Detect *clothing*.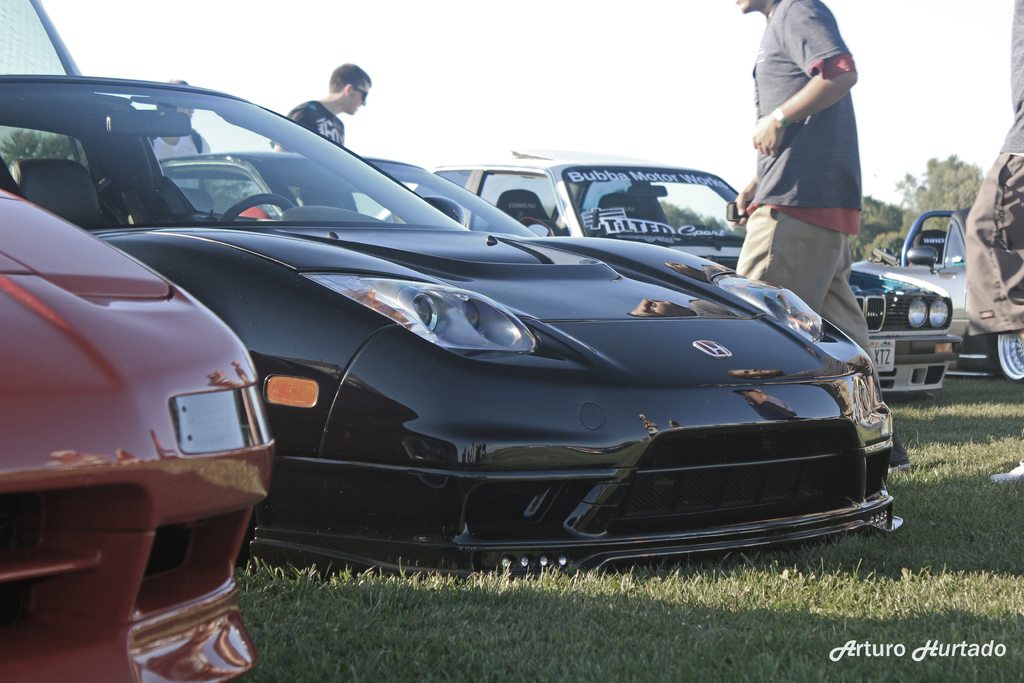
Detected at (145, 123, 212, 192).
